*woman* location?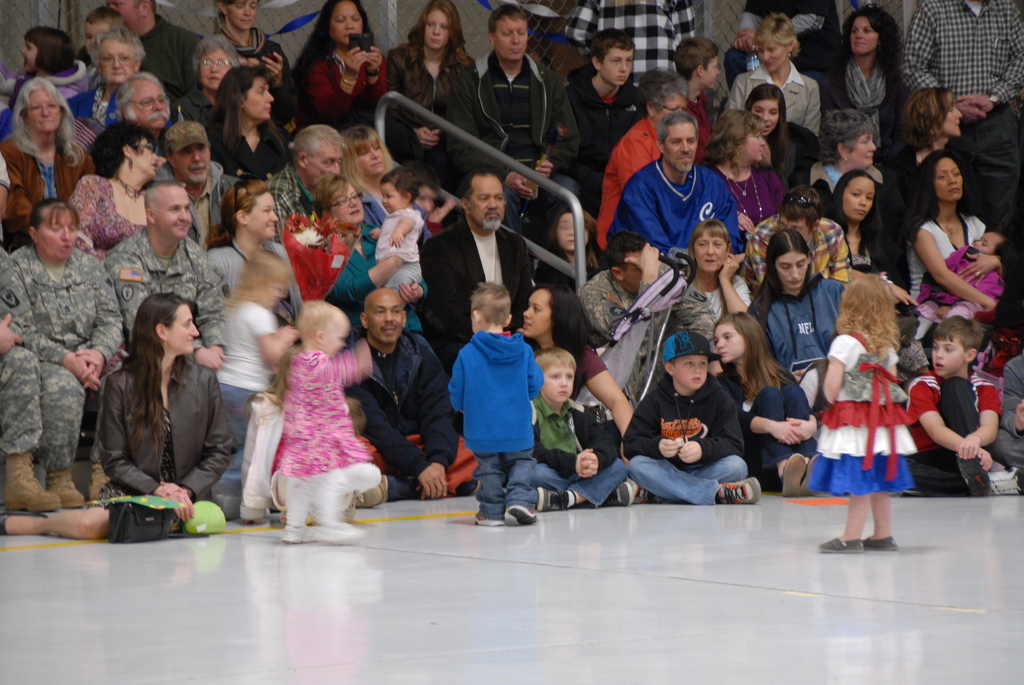
bbox=[13, 194, 116, 516]
